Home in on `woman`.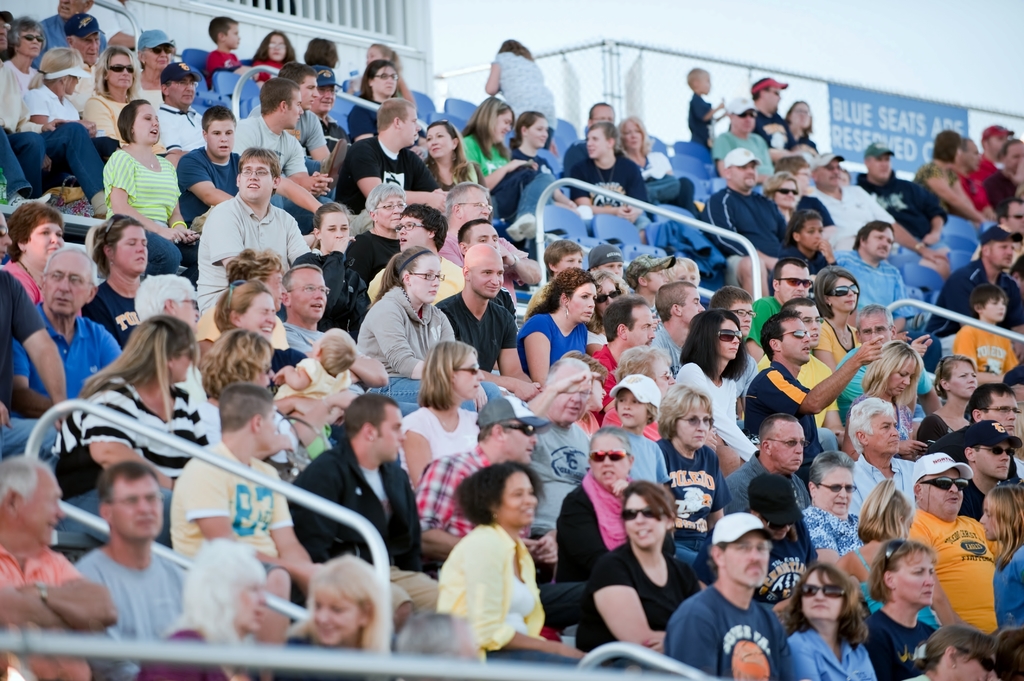
Homed in at (x1=84, y1=217, x2=155, y2=348).
